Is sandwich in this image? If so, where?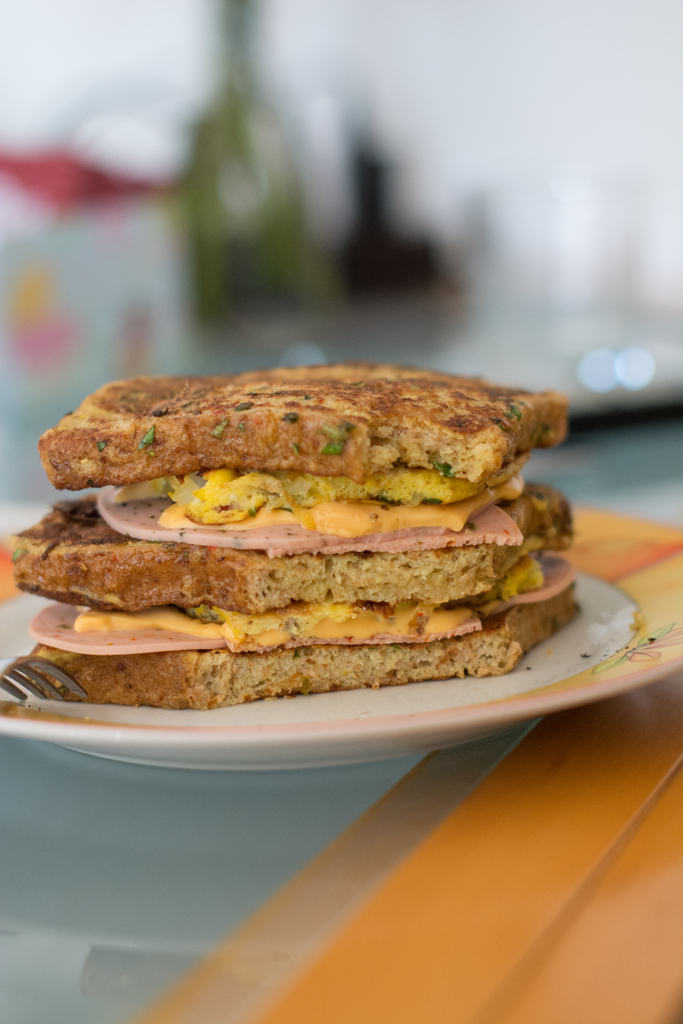
Yes, at (left=10, top=356, right=578, bottom=713).
